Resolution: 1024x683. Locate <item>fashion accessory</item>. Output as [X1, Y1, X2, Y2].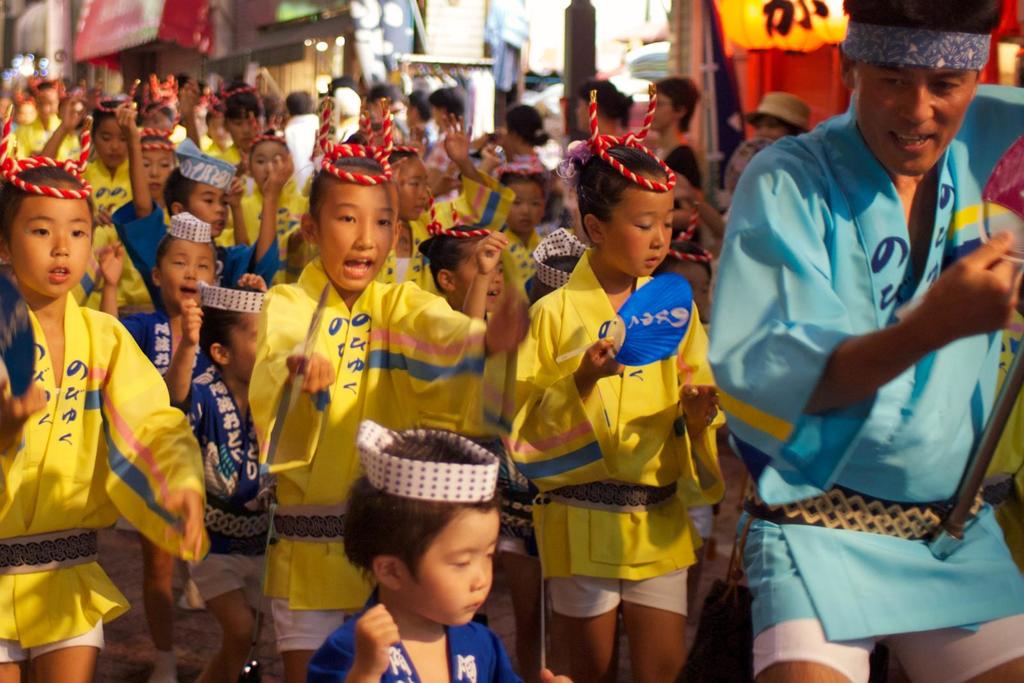
[736, 93, 817, 136].
